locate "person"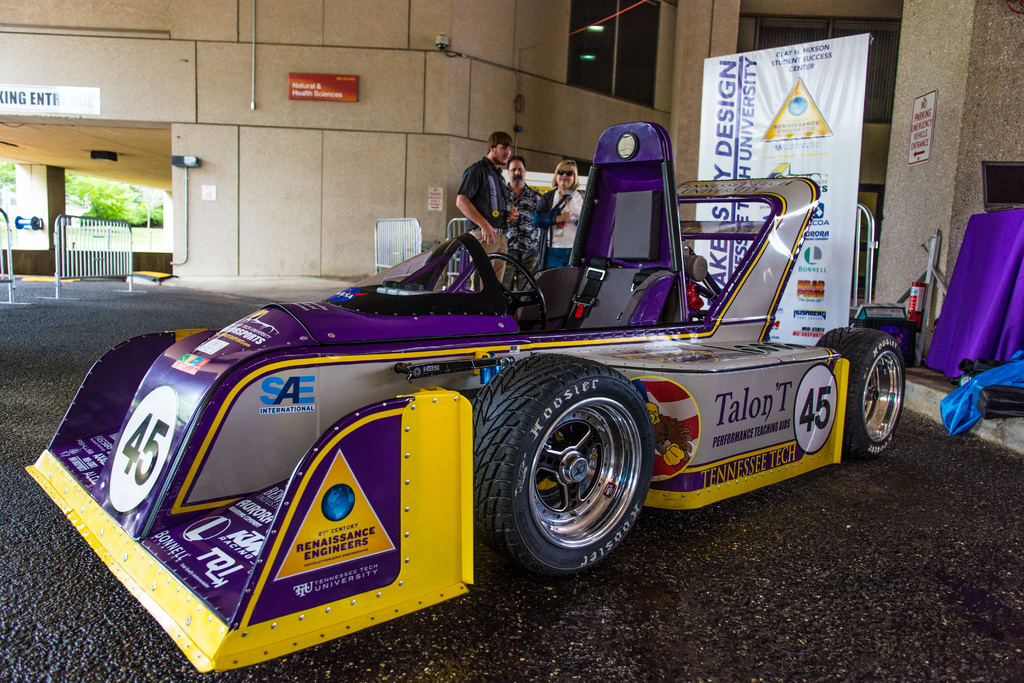
x1=539, y1=159, x2=585, y2=274
